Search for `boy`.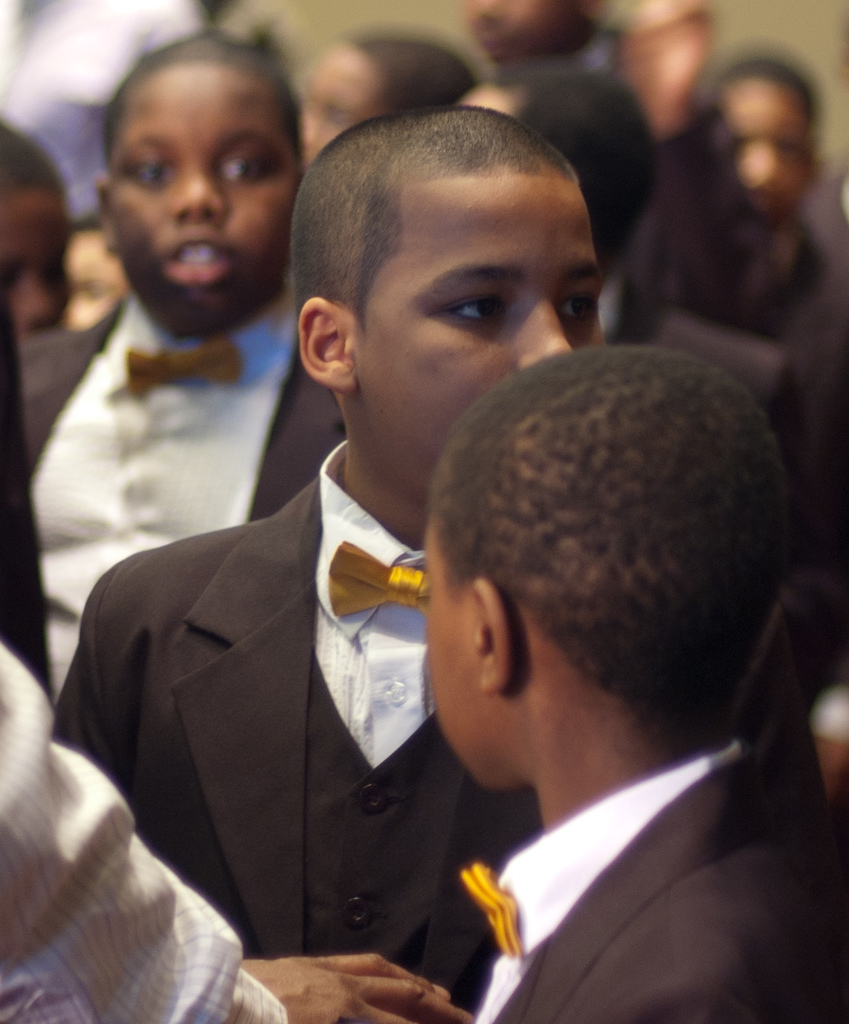
Found at BBox(3, 33, 340, 681).
